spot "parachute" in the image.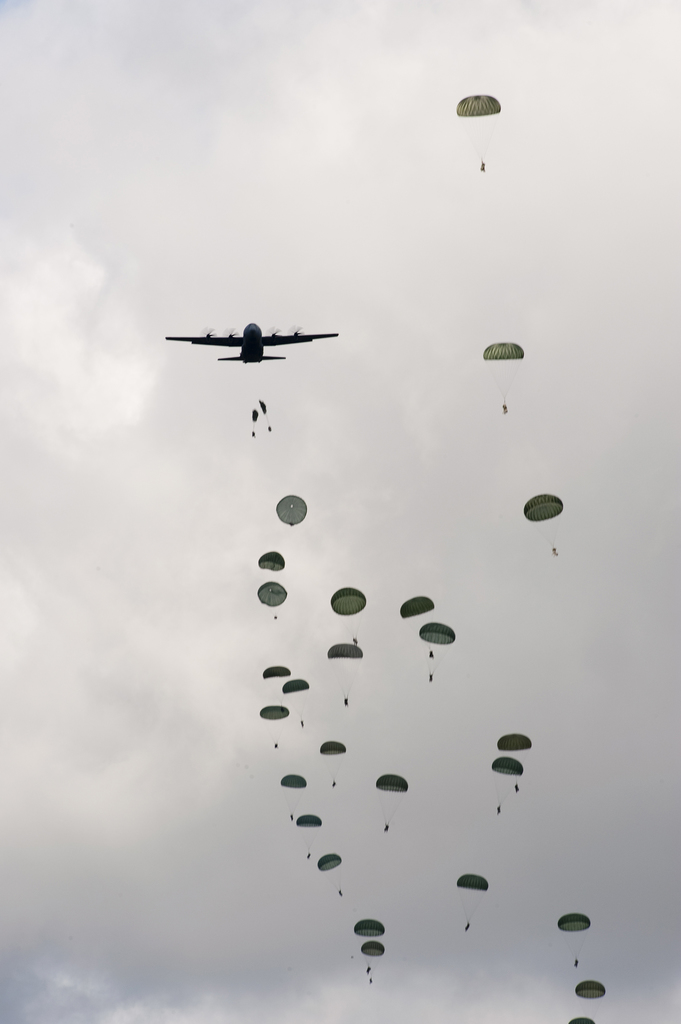
"parachute" found at [248, 409, 260, 438].
